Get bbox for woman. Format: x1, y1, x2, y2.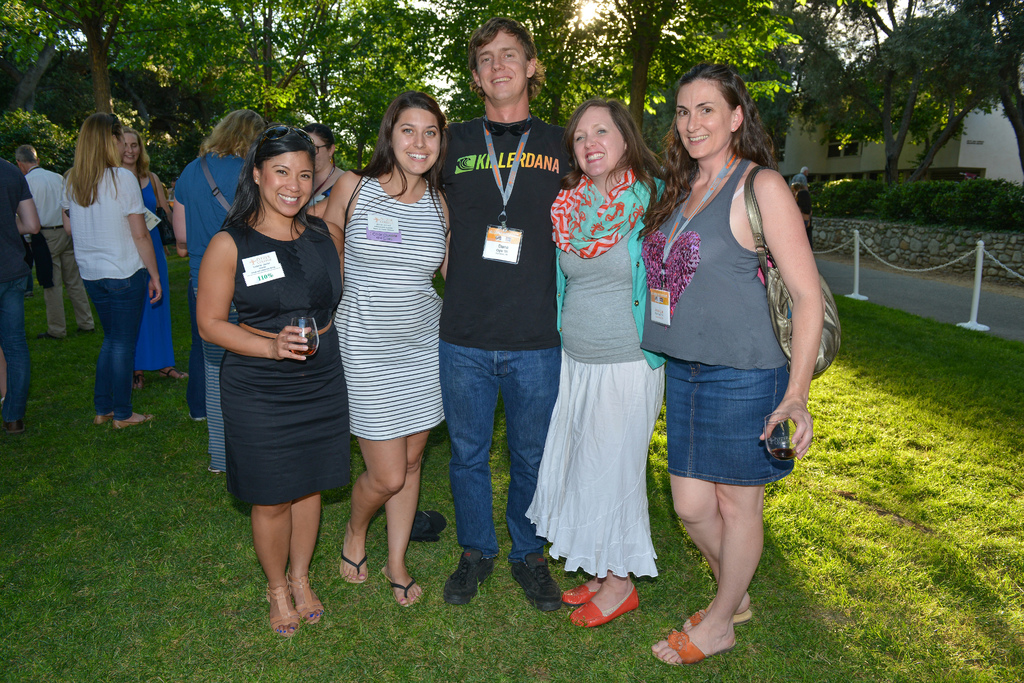
122, 127, 189, 389.
